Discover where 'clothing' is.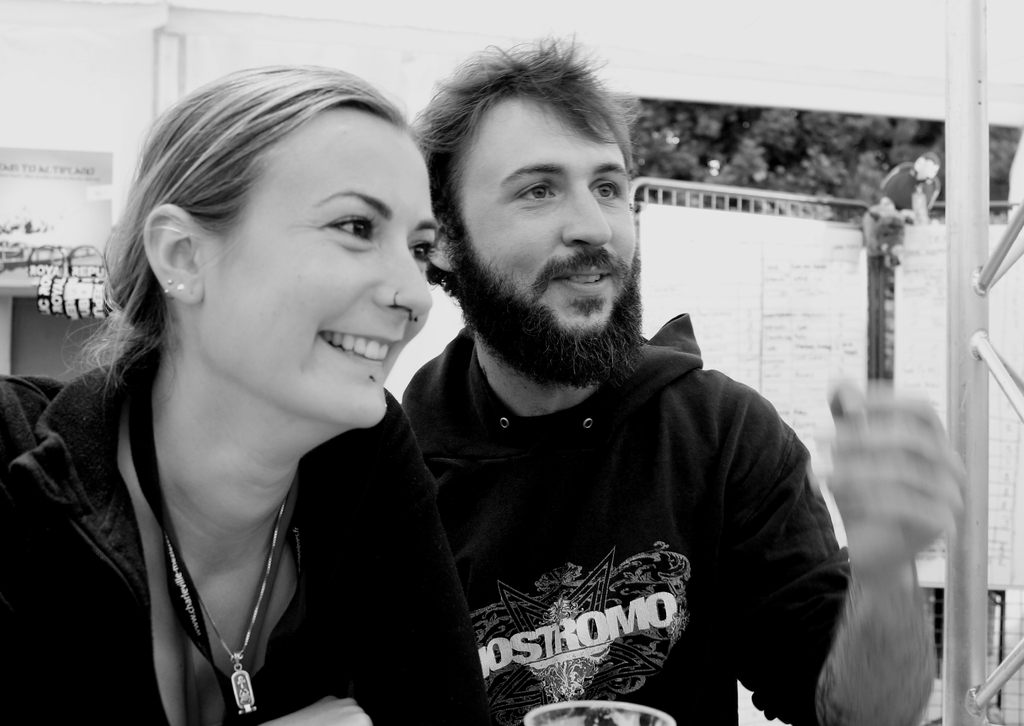
Discovered at (0, 334, 500, 725).
